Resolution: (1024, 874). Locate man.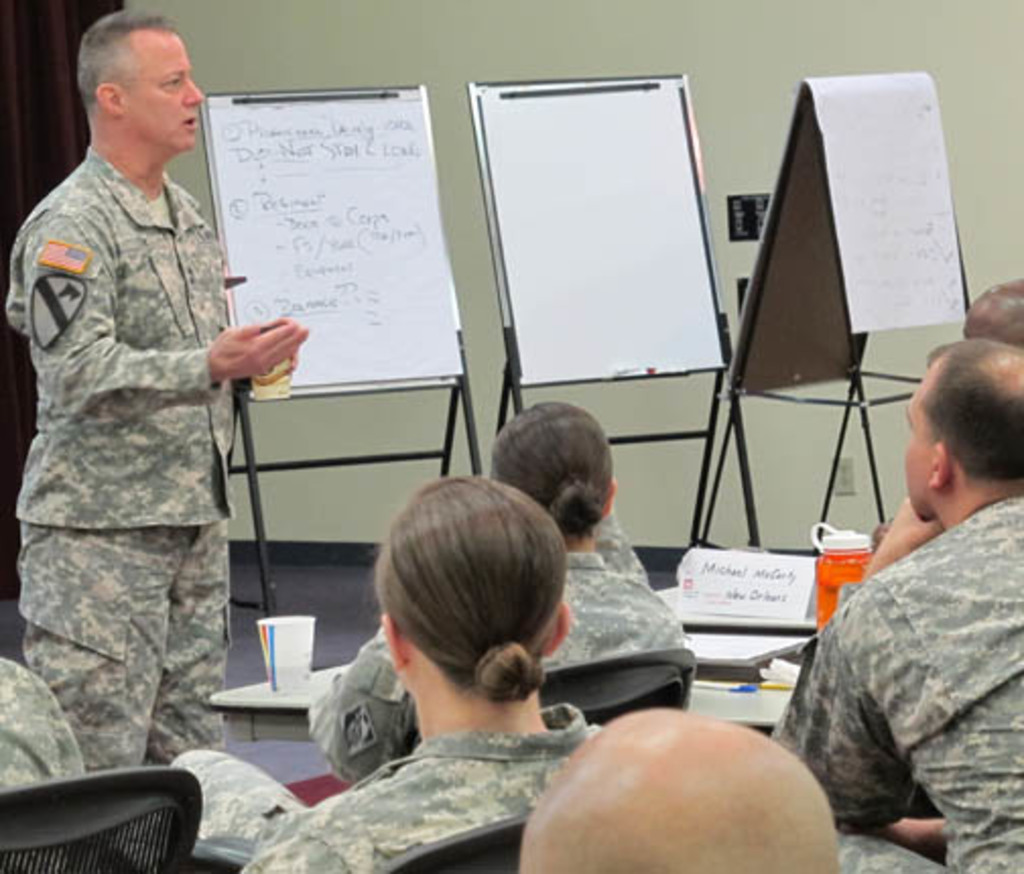
526/701/847/872.
